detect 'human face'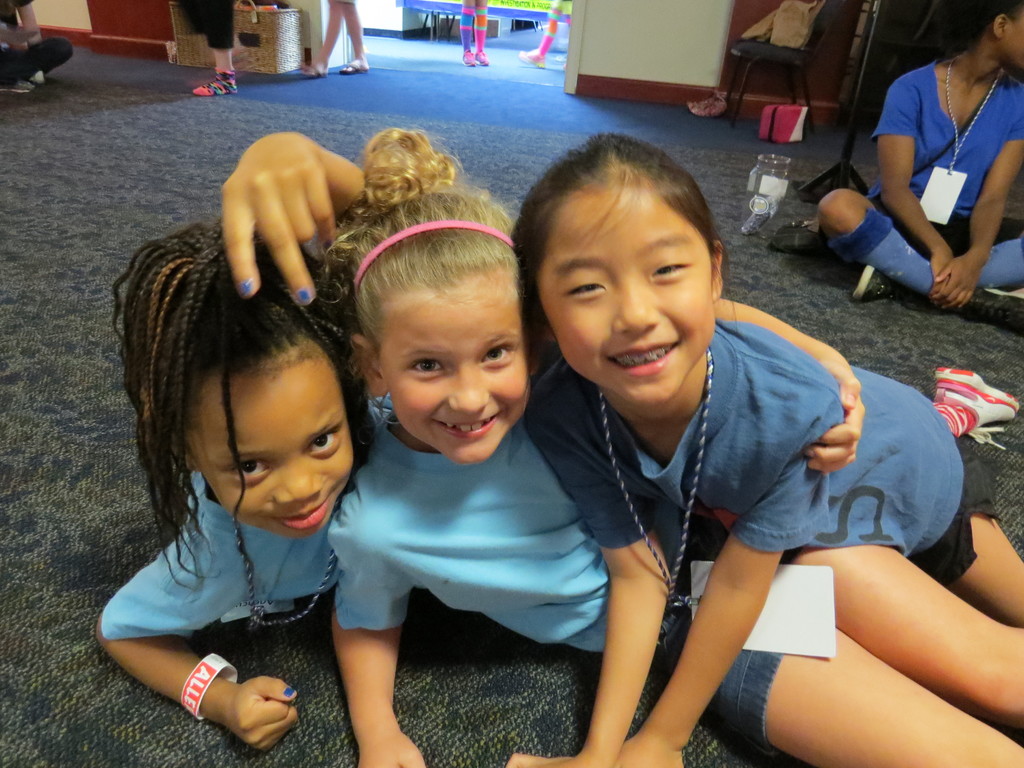
(381,284,533,465)
